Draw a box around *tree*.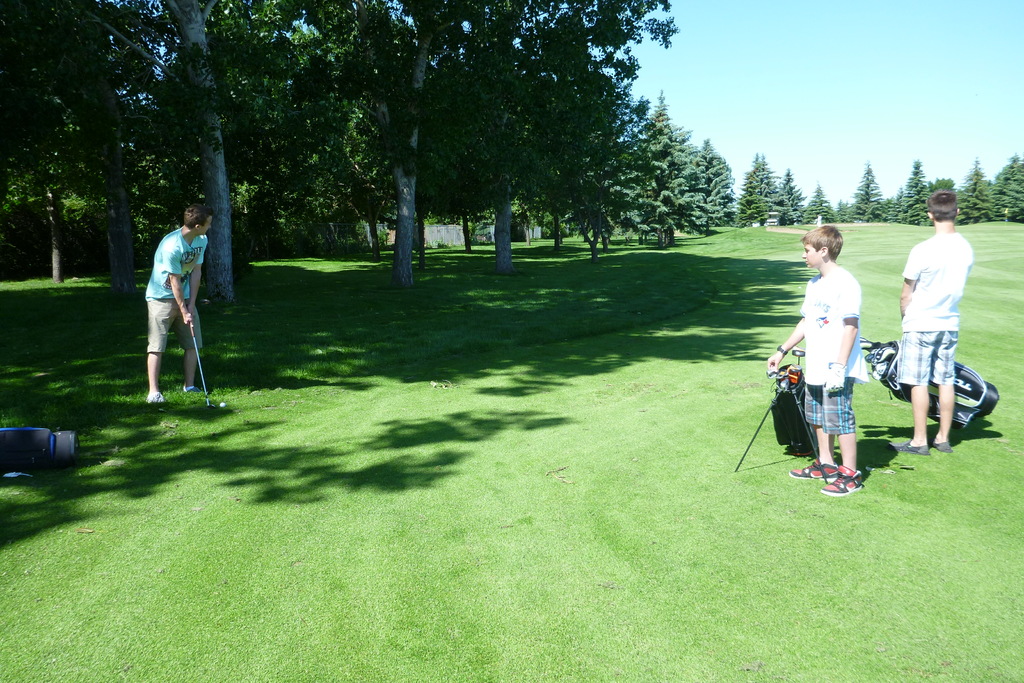
bbox=[0, 0, 387, 338].
